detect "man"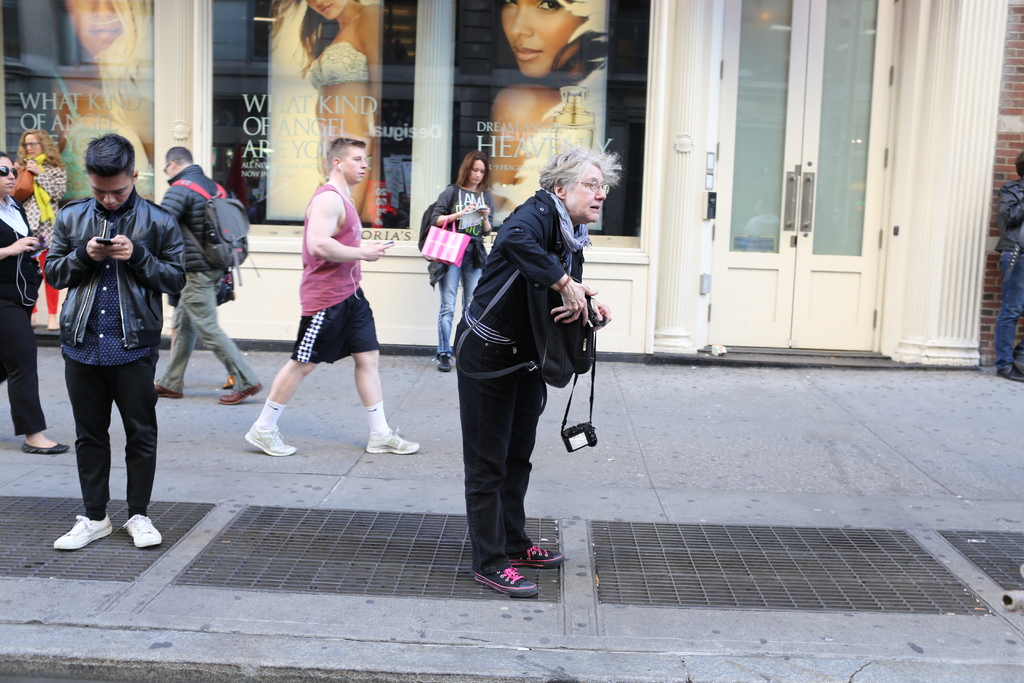
locate(147, 140, 279, 406)
